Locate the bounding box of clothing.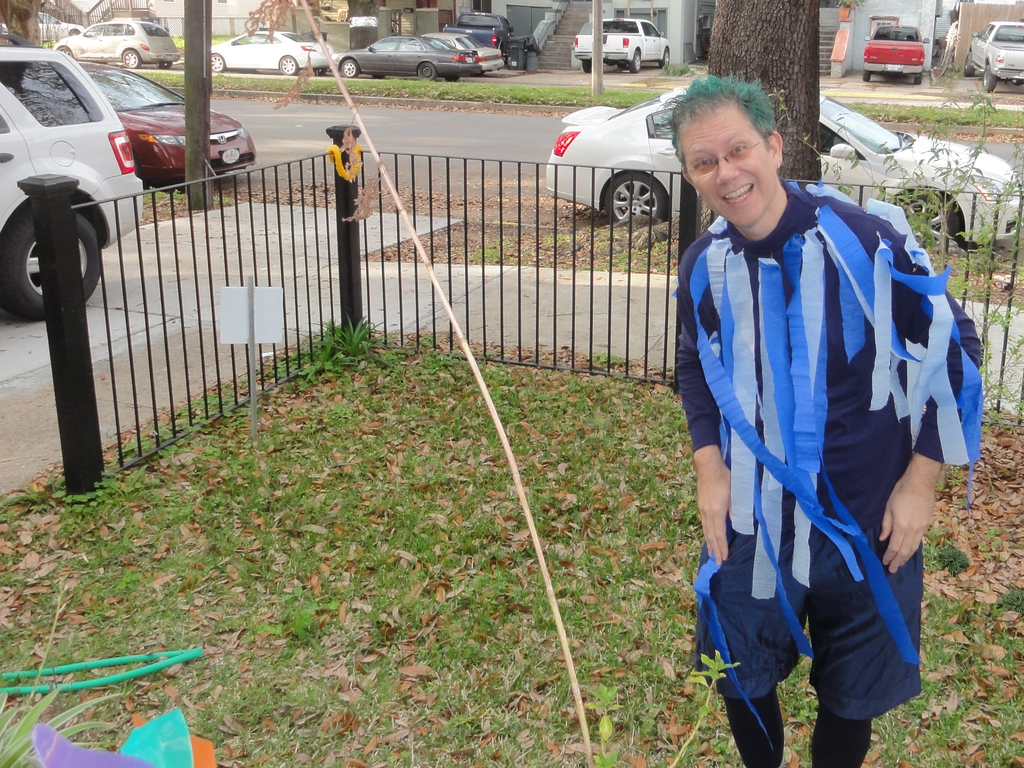
Bounding box: (681, 124, 961, 751).
